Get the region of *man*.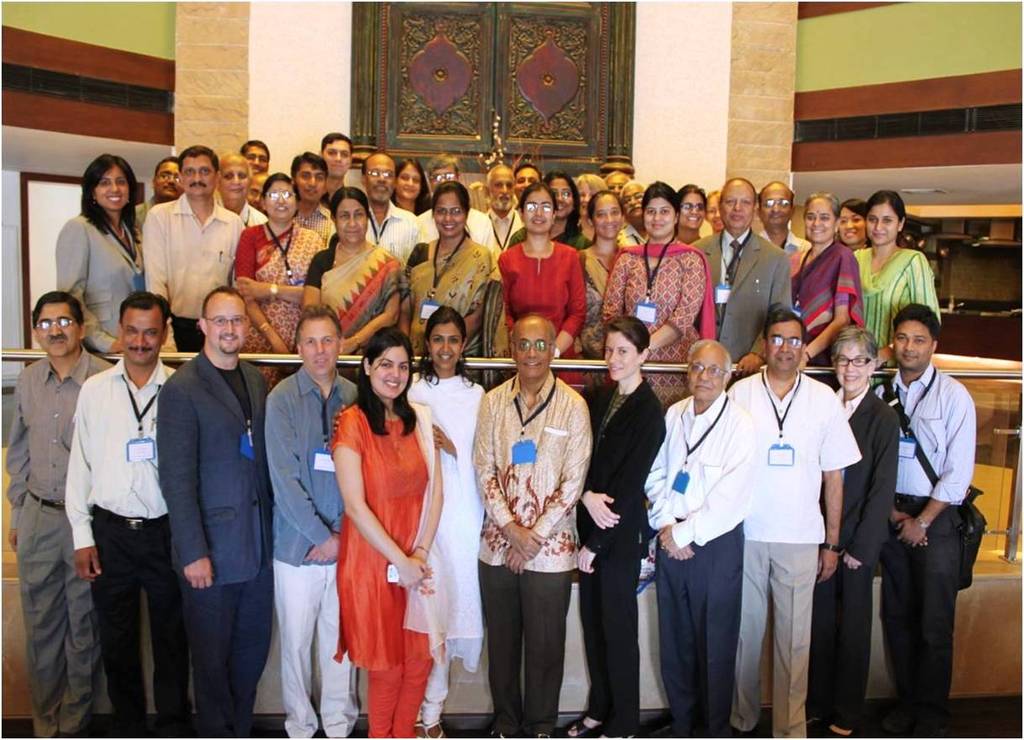
[606,162,633,195].
